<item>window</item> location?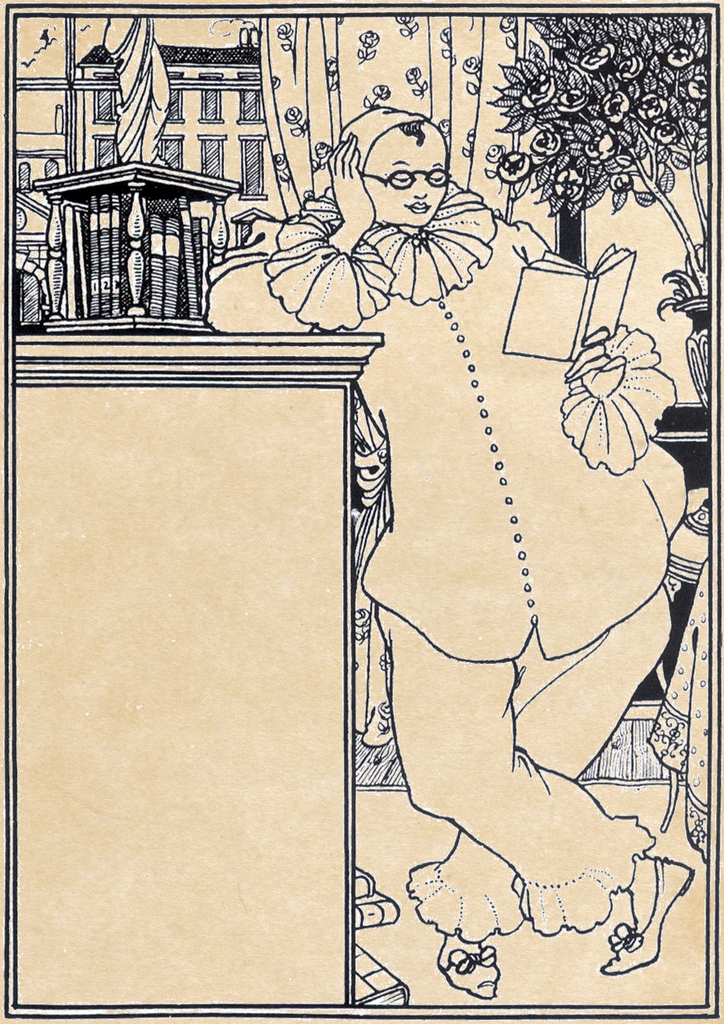
{"left": 237, "top": 138, "right": 267, "bottom": 197}
